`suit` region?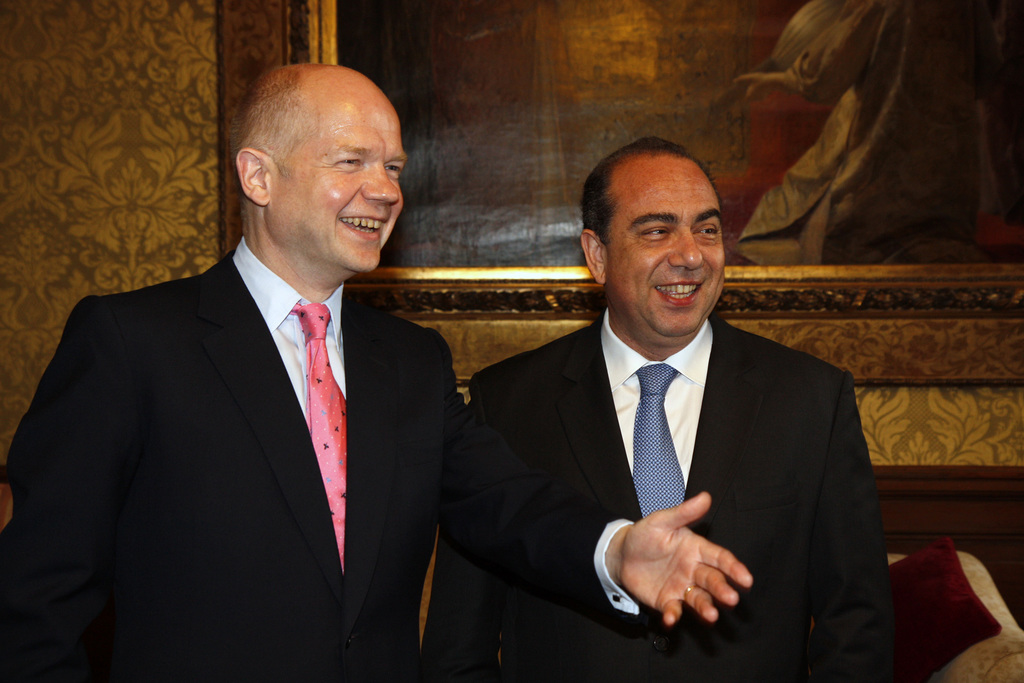
BBox(490, 272, 866, 657)
